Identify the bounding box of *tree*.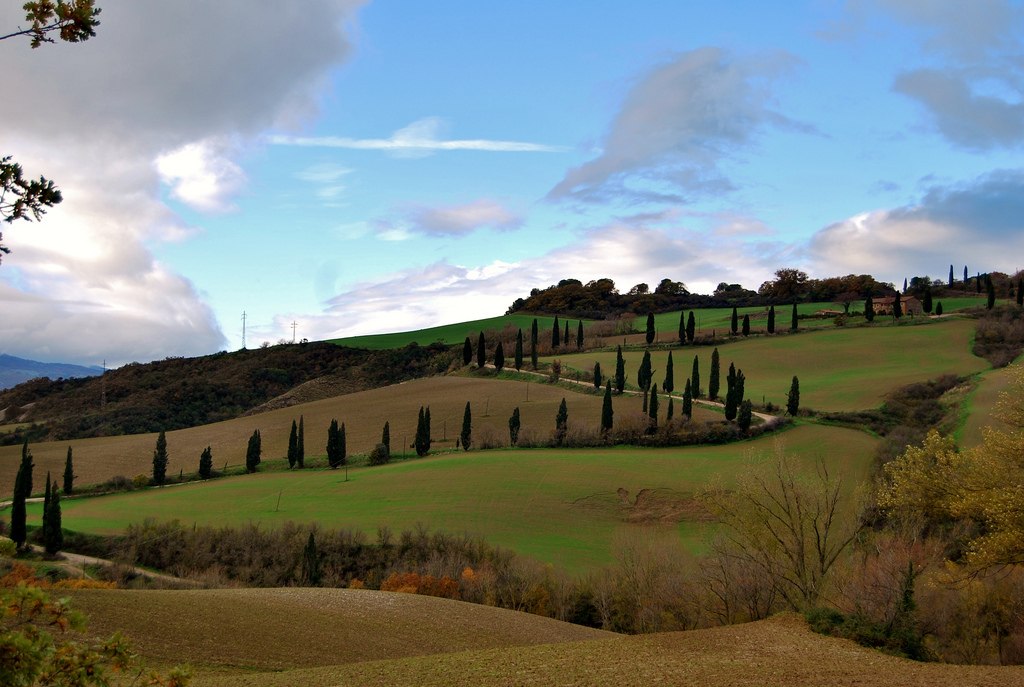
BBox(374, 425, 393, 463).
